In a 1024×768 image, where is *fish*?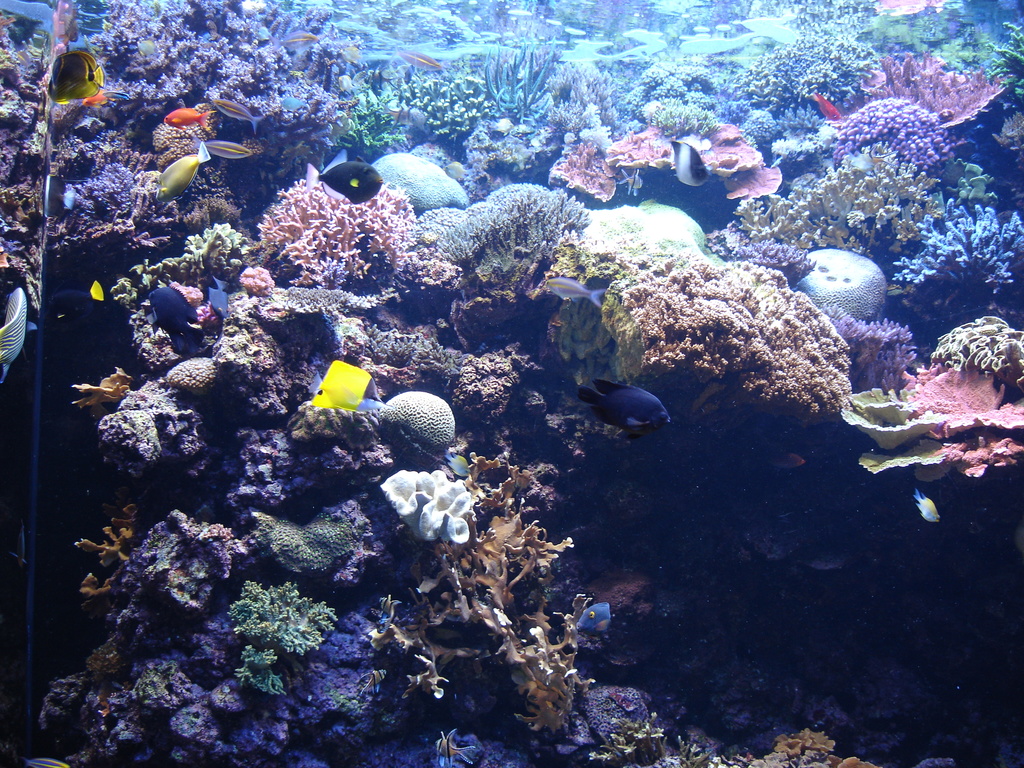
left=147, top=282, right=197, bottom=338.
